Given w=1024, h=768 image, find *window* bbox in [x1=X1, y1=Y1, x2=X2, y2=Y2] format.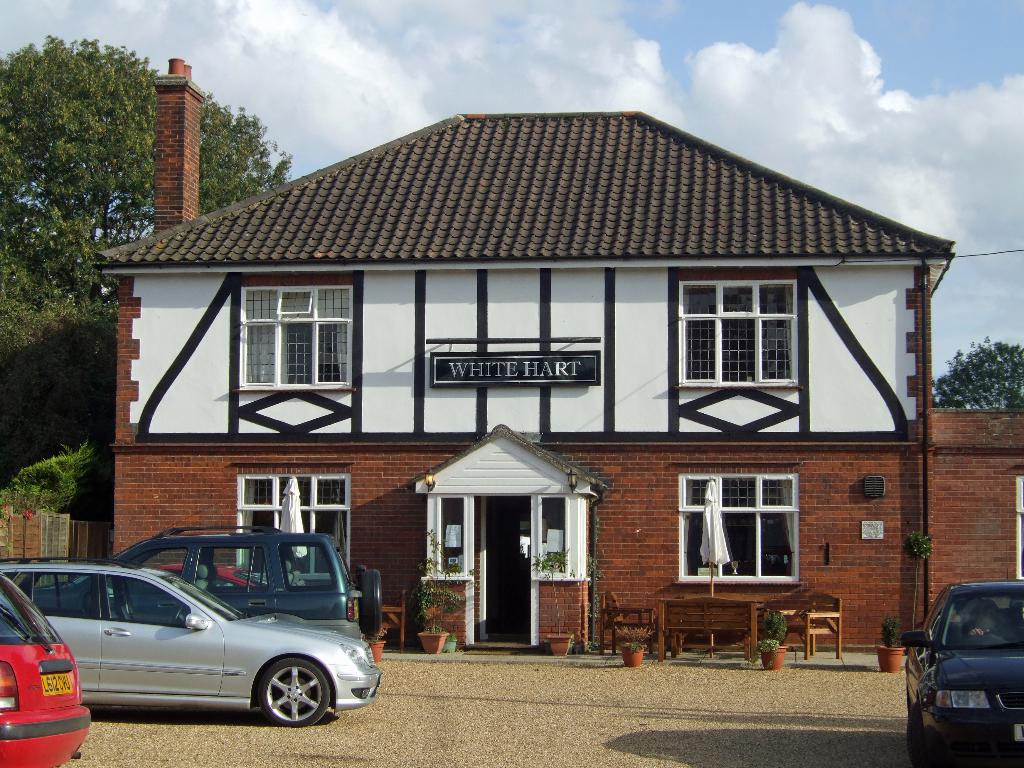
[x1=276, y1=543, x2=333, y2=590].
